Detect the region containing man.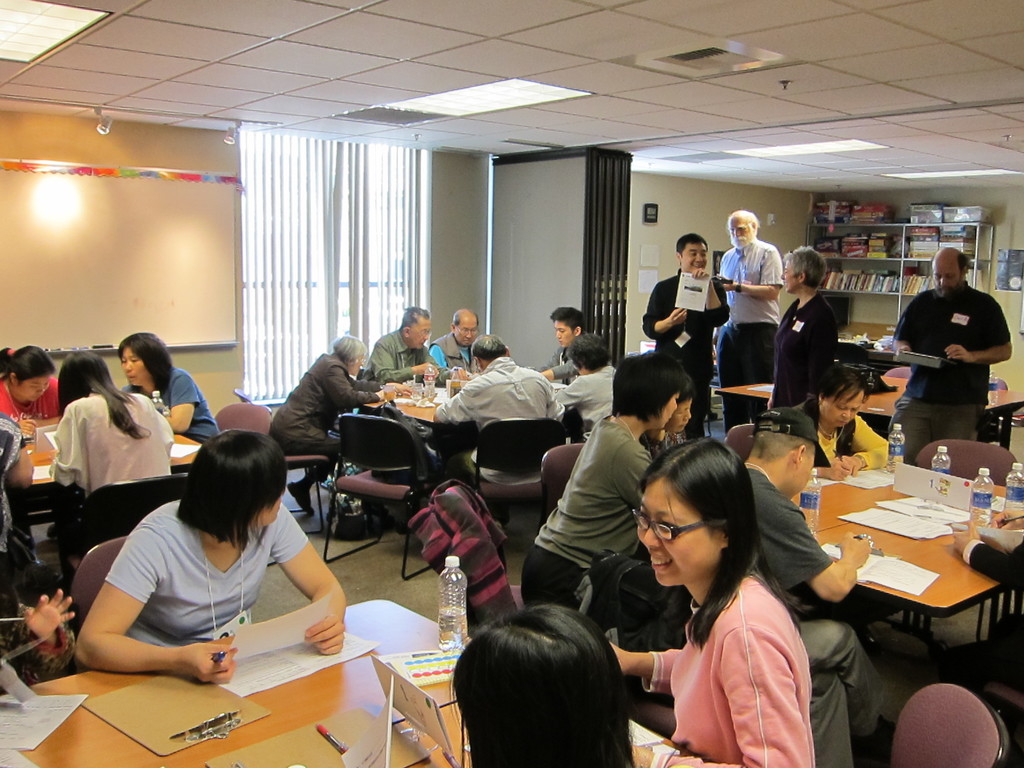
(747, 408, 888, 767).
